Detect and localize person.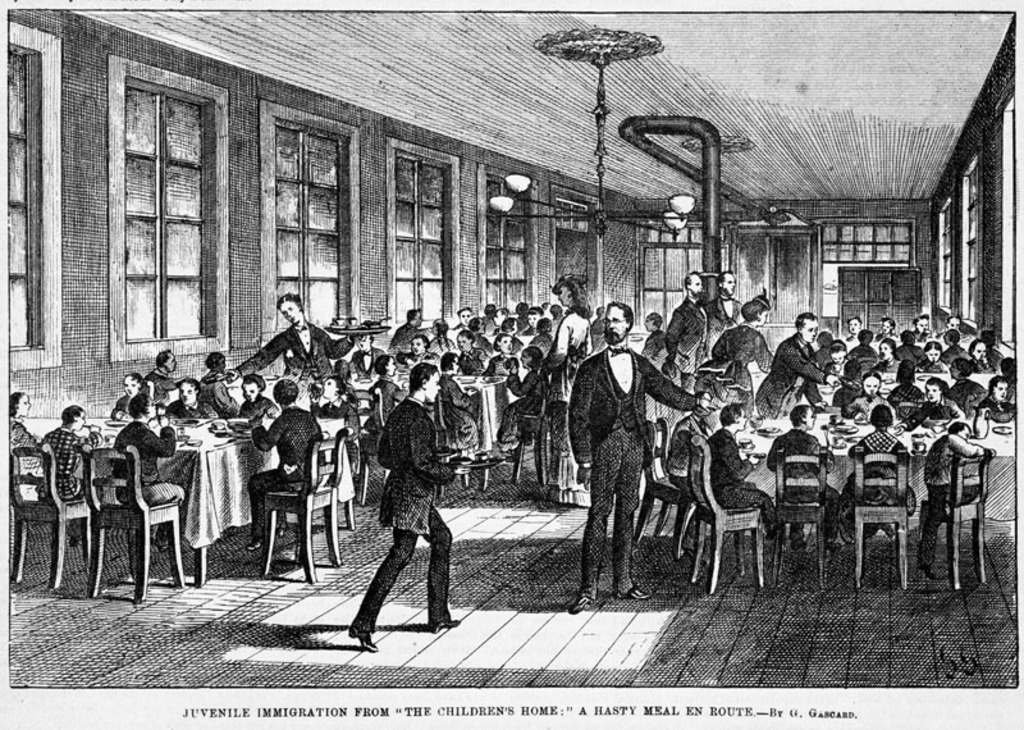
Localized at 346, 361, 472, 651.
